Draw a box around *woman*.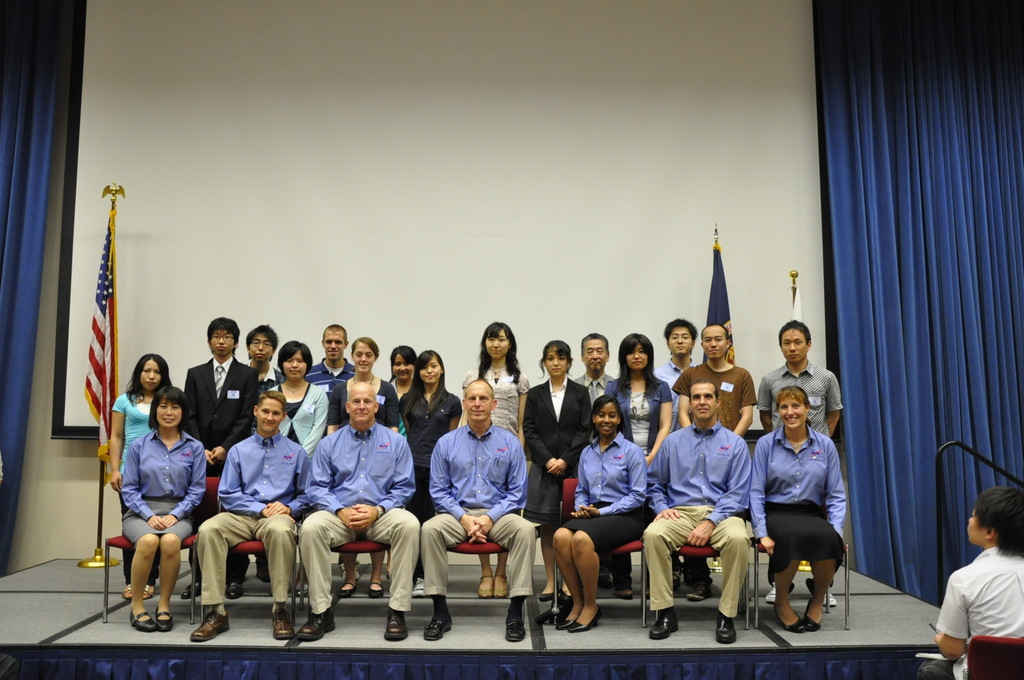
[111,352,180,604].
